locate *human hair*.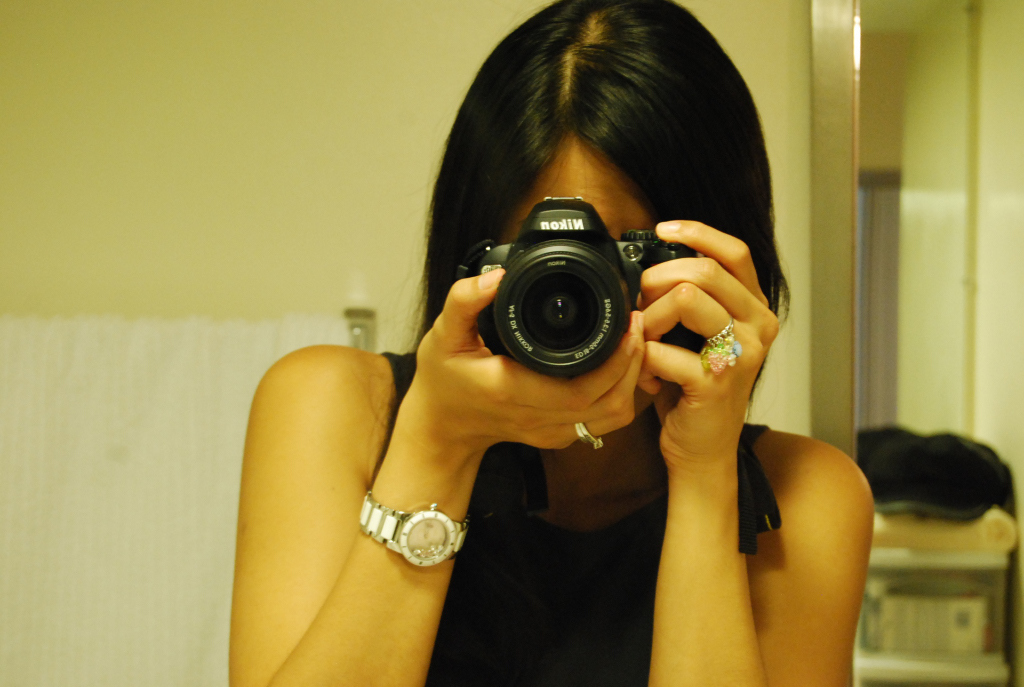
Bounding box: [355,0,795,551].
